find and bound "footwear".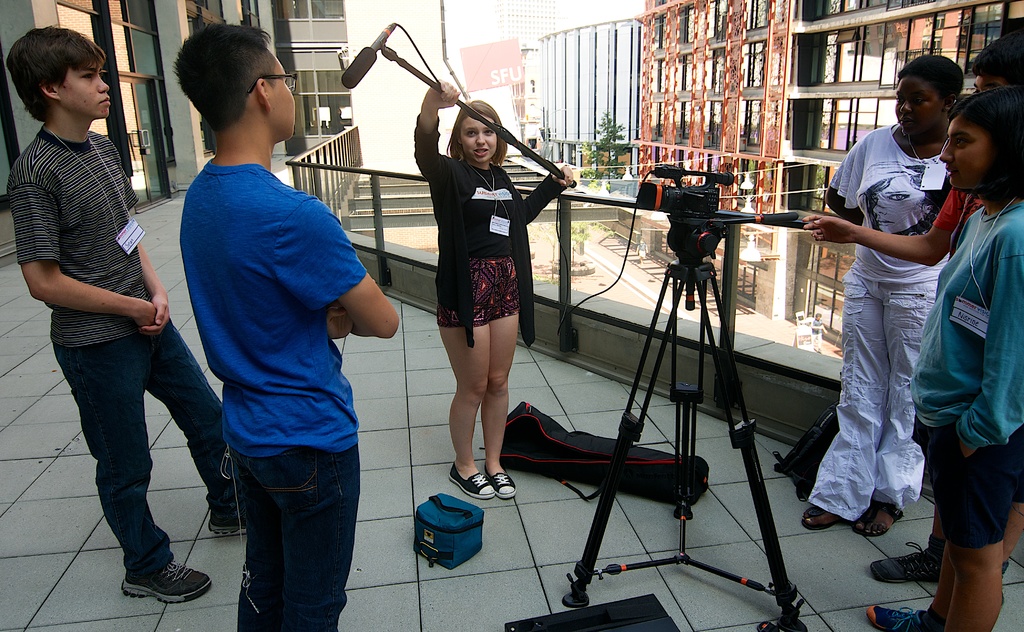
Bound: l=799, t=505, r=838, b=530.
